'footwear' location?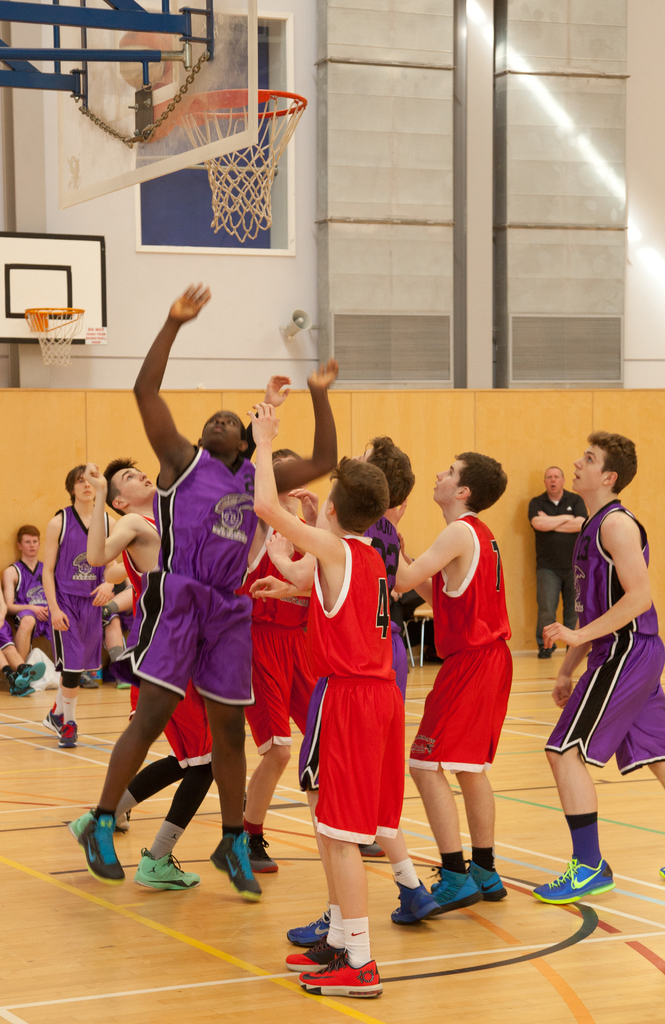
region(413, 860, 485, 911)
